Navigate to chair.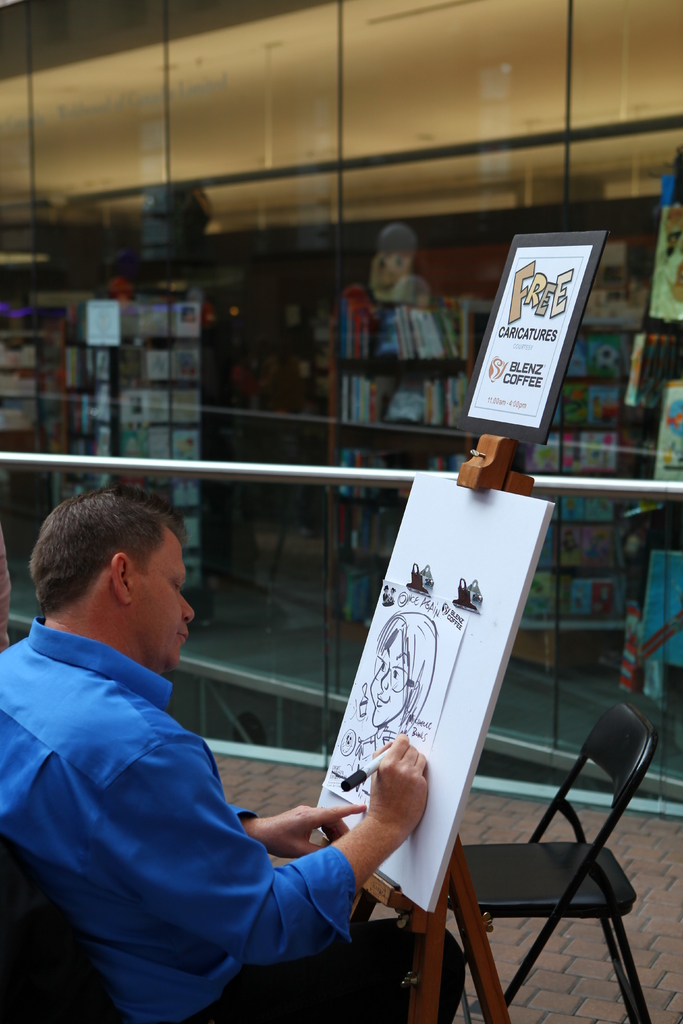
Navigation target: crop(425, 678, 682, 1011).
